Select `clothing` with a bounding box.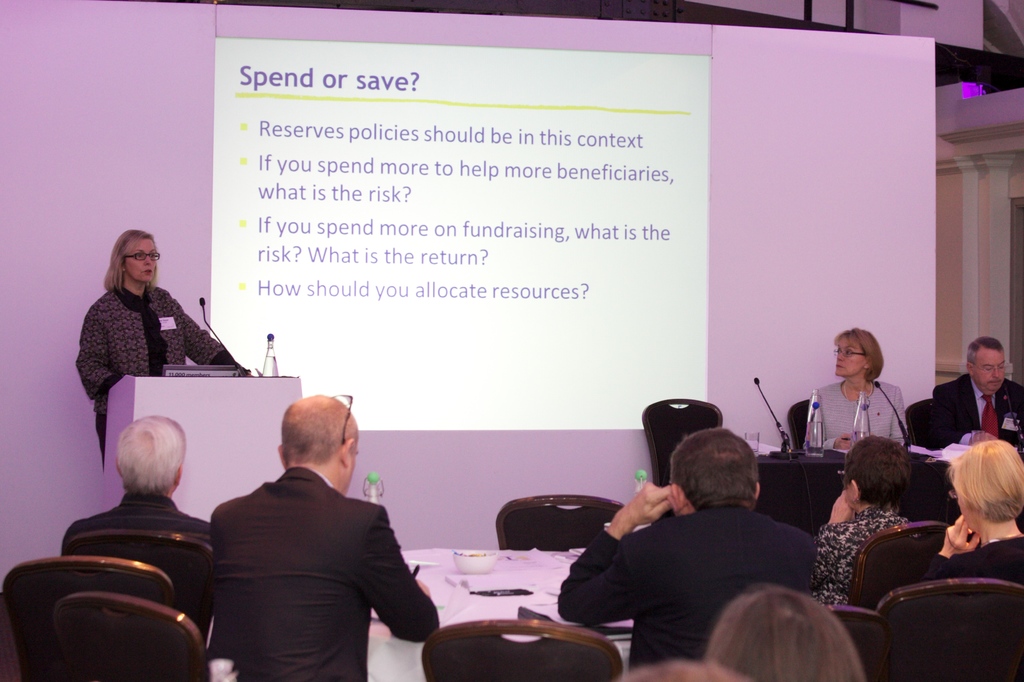
region(924, 532, 1023, 585).
